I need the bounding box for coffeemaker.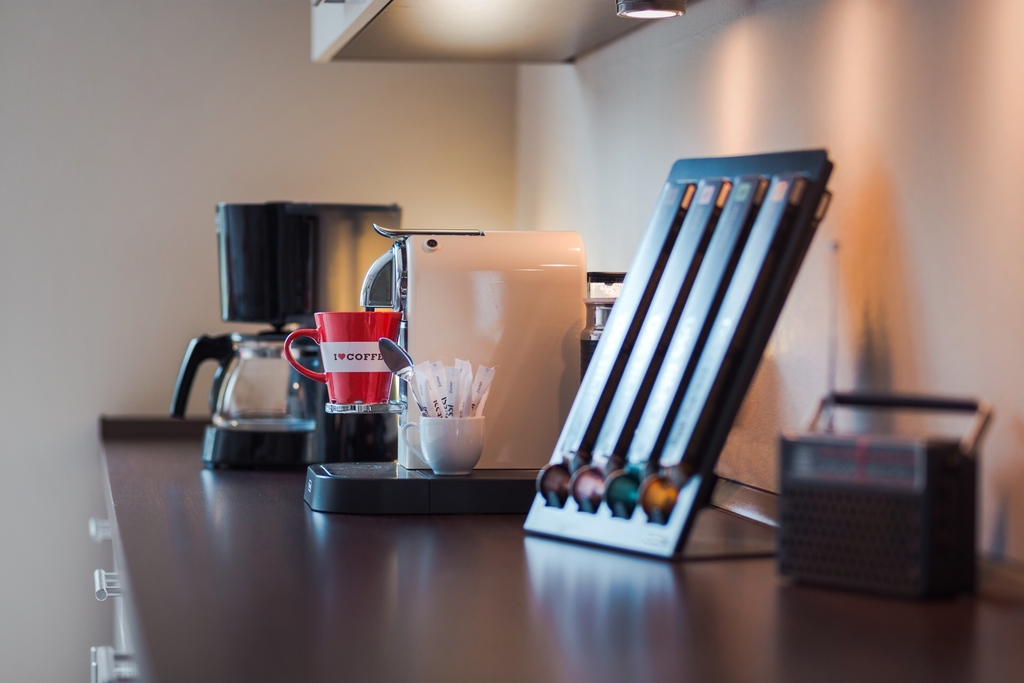
Here it is: region(296, 222, 594, 516).
